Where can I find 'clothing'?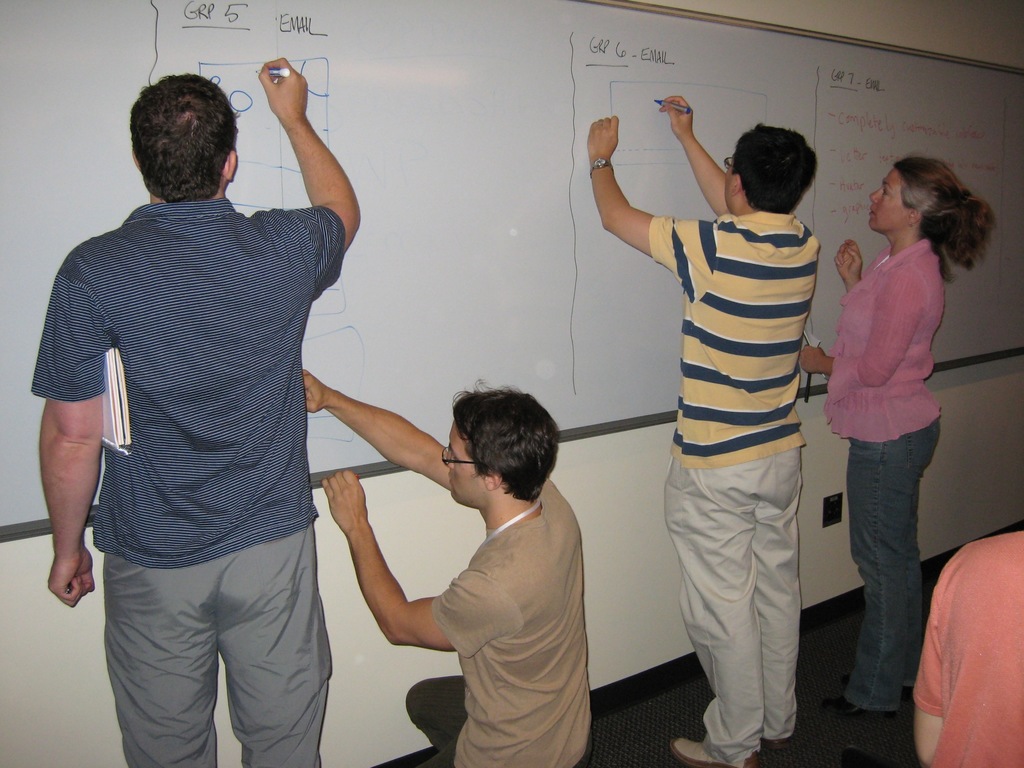
You can find it at locate(825, 238, 947, 712).
